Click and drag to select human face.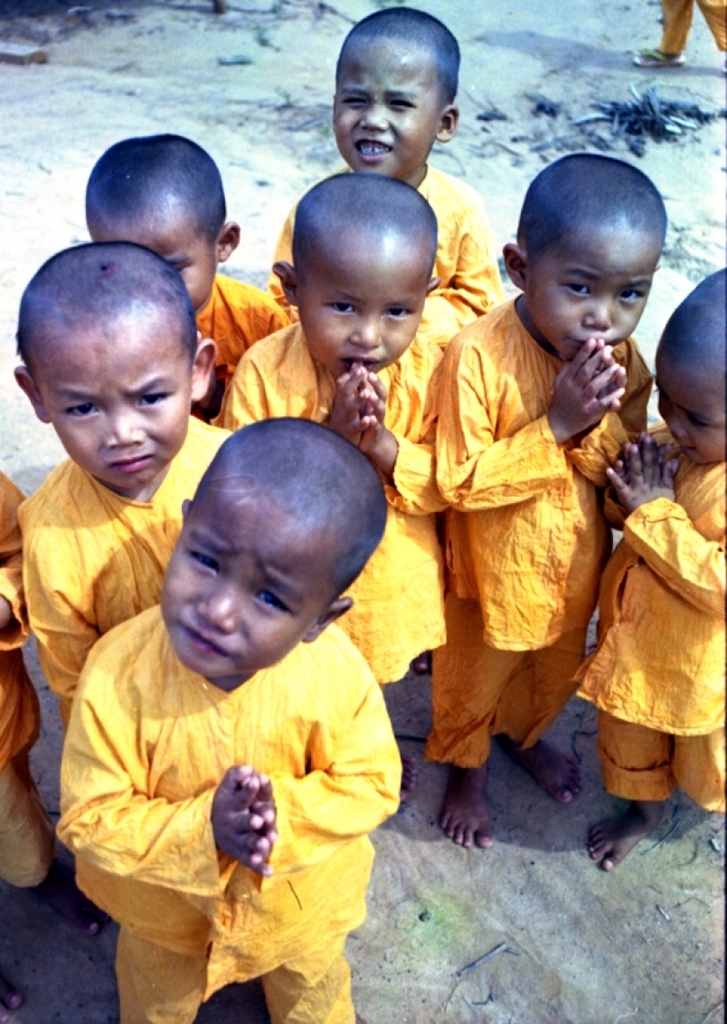
Selection: box=[155, 504, 312, 678].
